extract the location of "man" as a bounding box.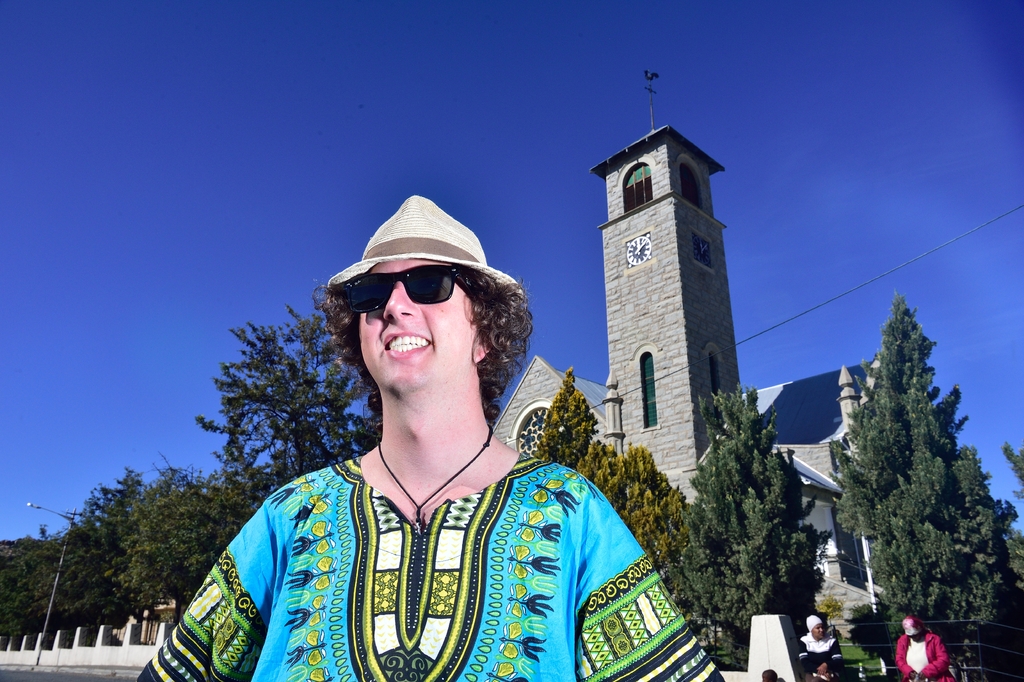
x1=765 y1=672 x2=780 y2=679.
